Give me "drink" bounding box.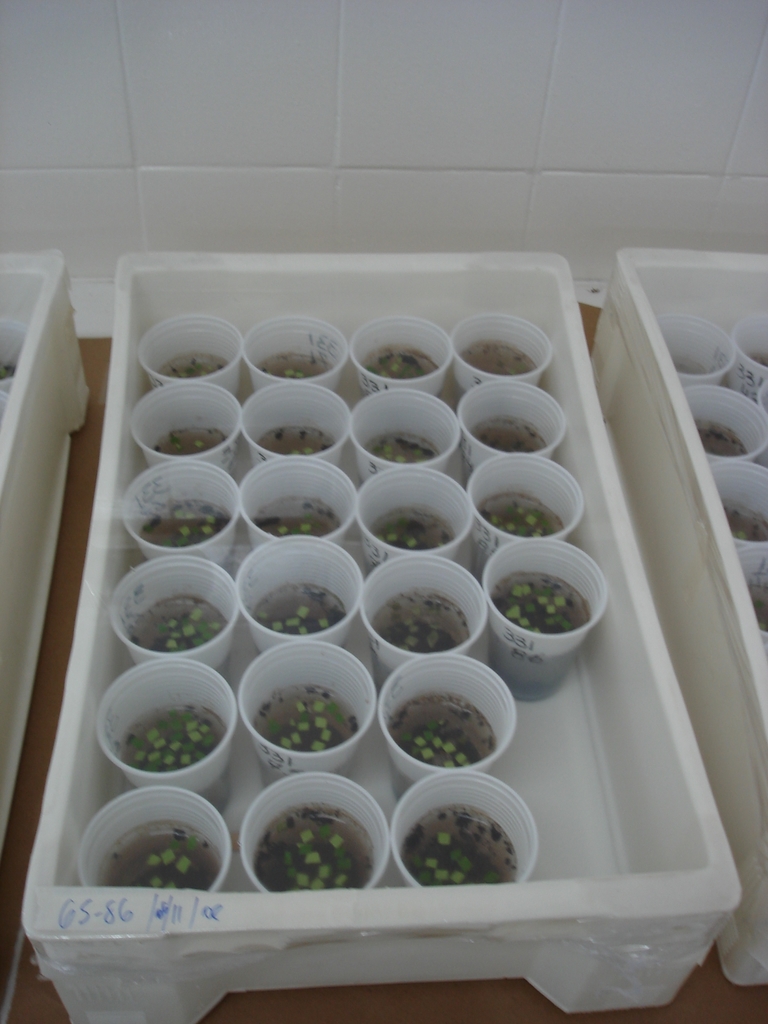
BBox(746, 581, 767, 627).
